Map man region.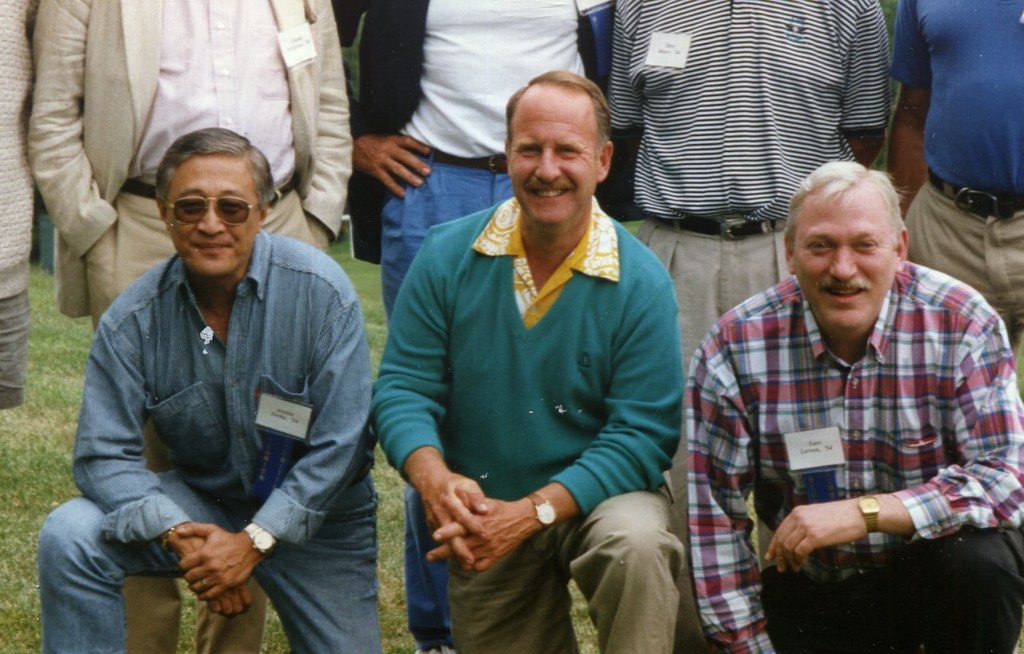
Mapped to (x1=683, y1=156, x2=1023, y2=653).
